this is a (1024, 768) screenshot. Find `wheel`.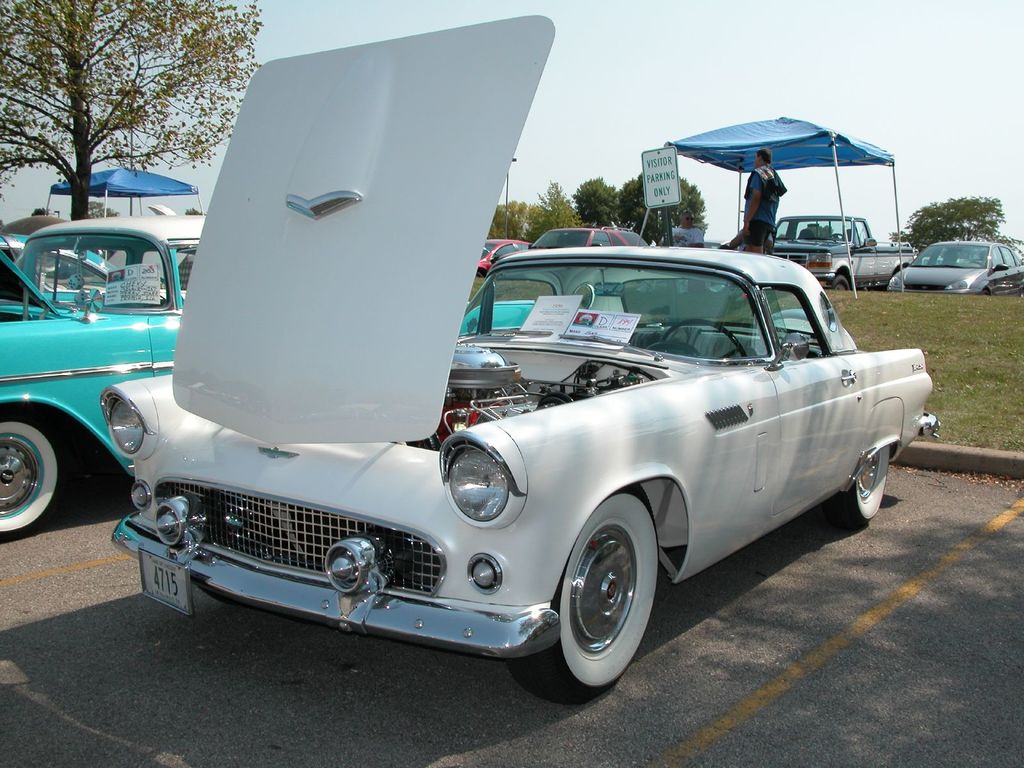
Bounding box: rect(981, 286, 994, 295).
